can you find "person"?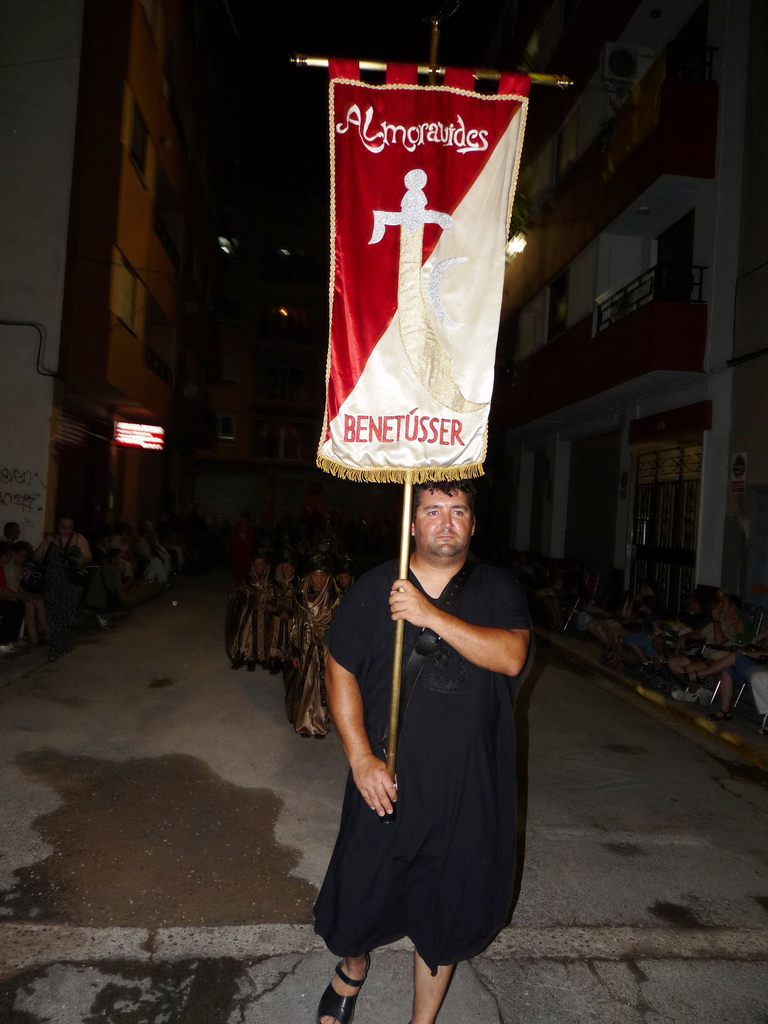
Yes, bounding box: bbox=[744, 650, 767, 725].
